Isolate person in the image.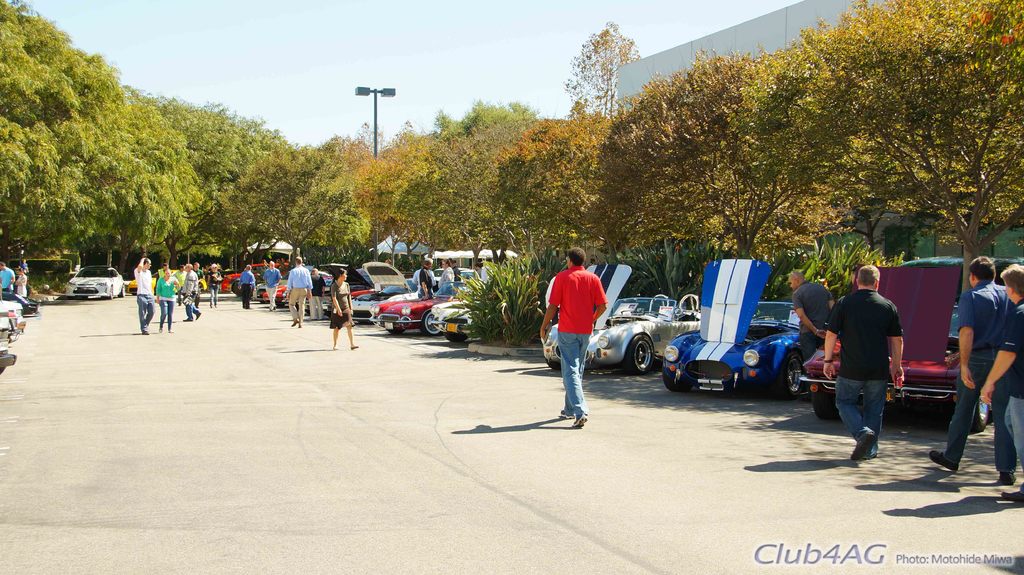
Isolated region: 239 265 257 305.
